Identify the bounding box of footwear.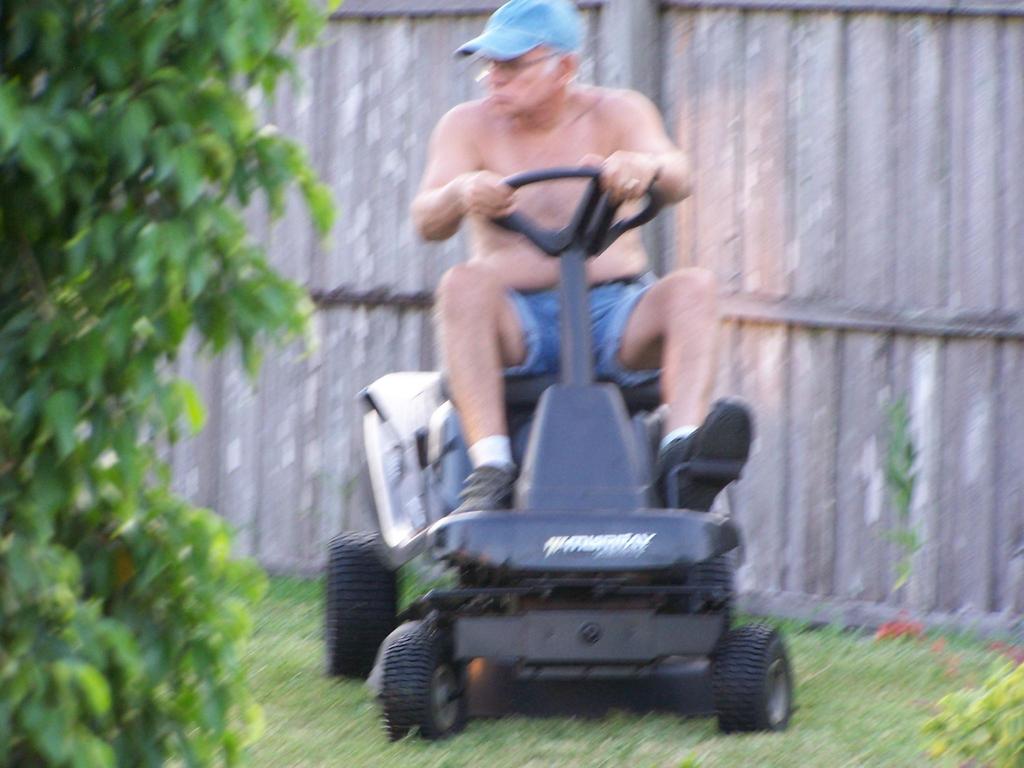
{"x1": 454, "y1": 461, "x2": 515, "y2": 524}.
